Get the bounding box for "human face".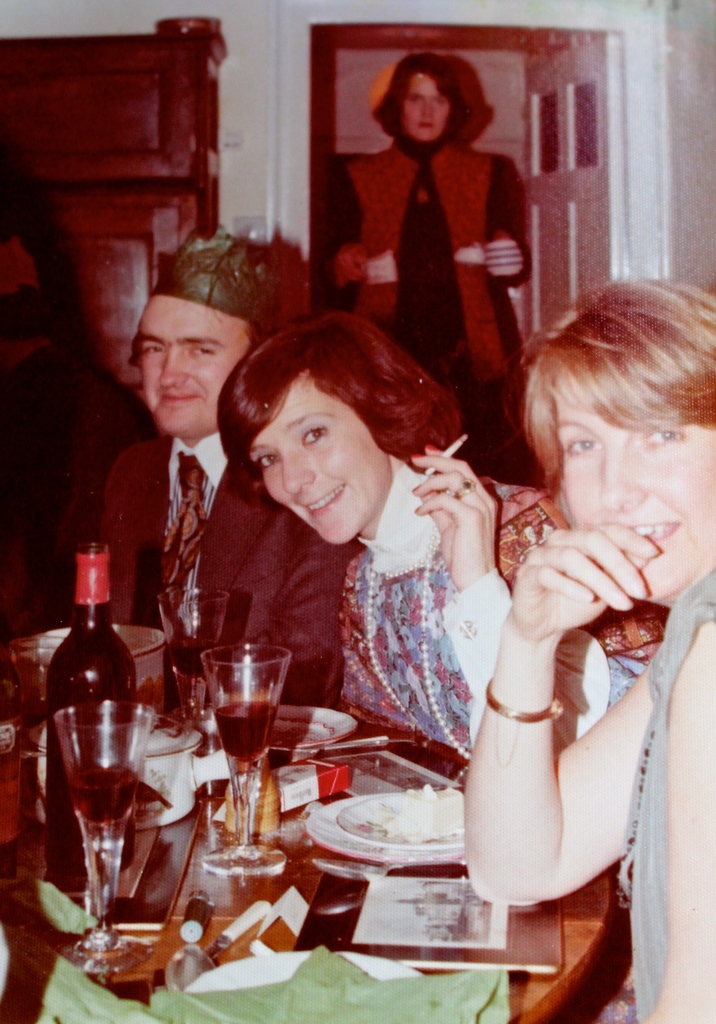
box(402, 76, 454, 143).
